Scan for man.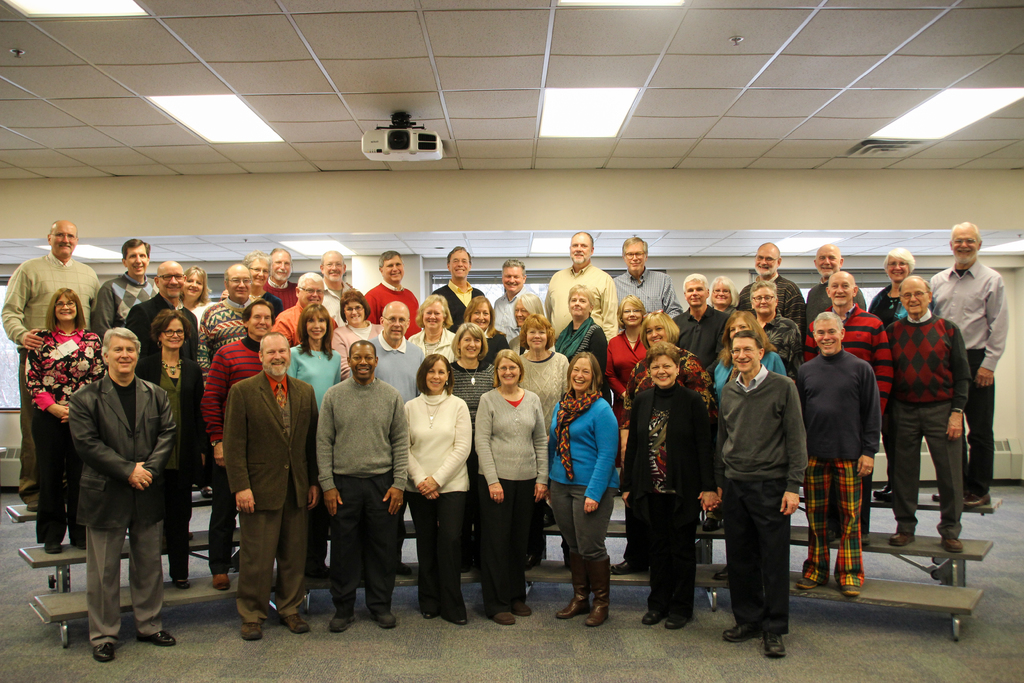
Scan result: locate(198, 263, 255, 390).
